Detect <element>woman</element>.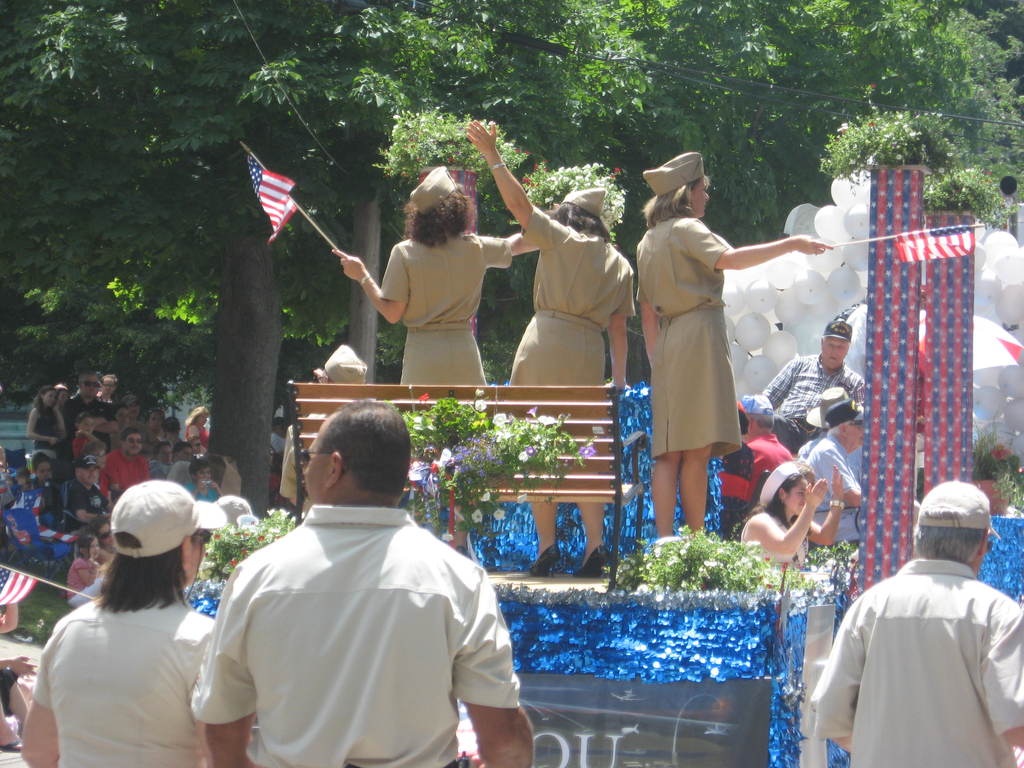
Detected at {"left": 461, "top": 106, "right": 641, "bottom": 583}.
